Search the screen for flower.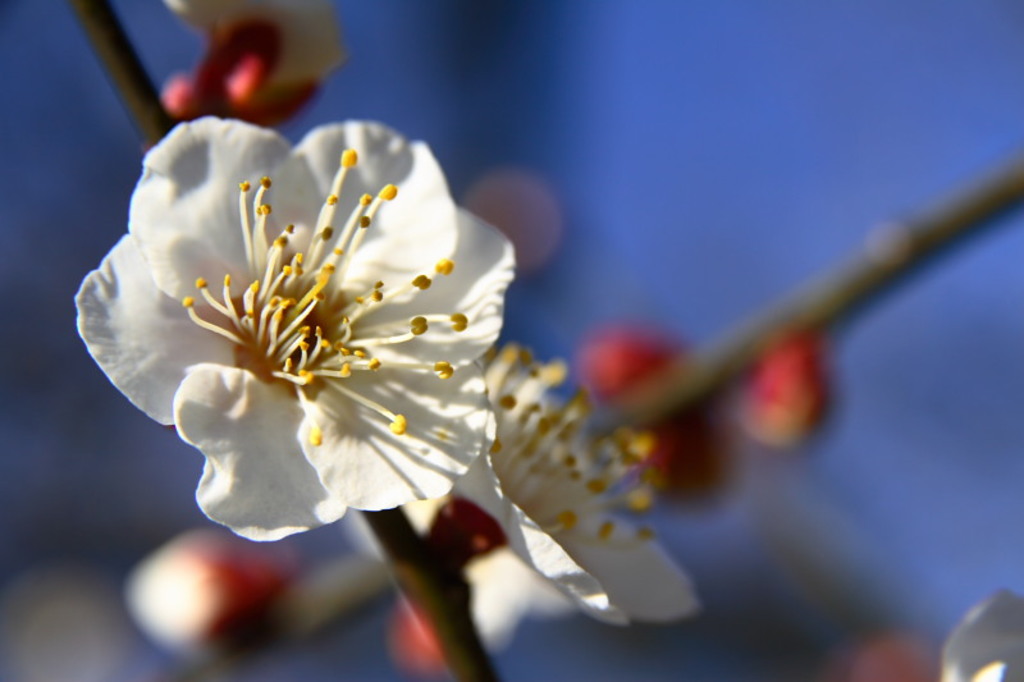
Found at bbox=[630, 403, 736, 507].
